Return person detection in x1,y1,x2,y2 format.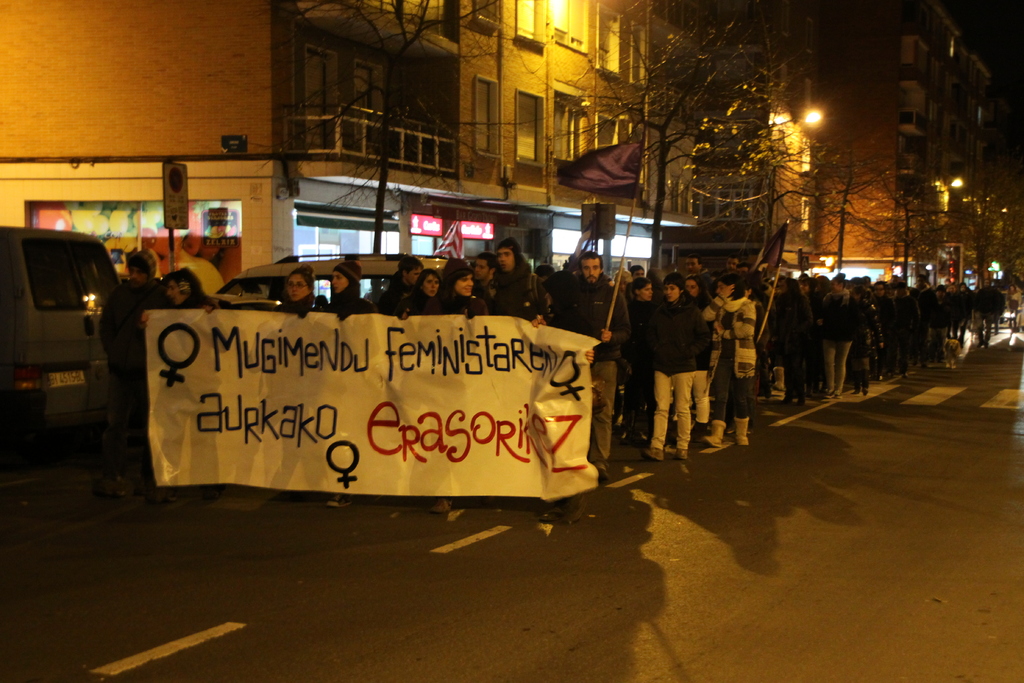
772,274,805,404.
